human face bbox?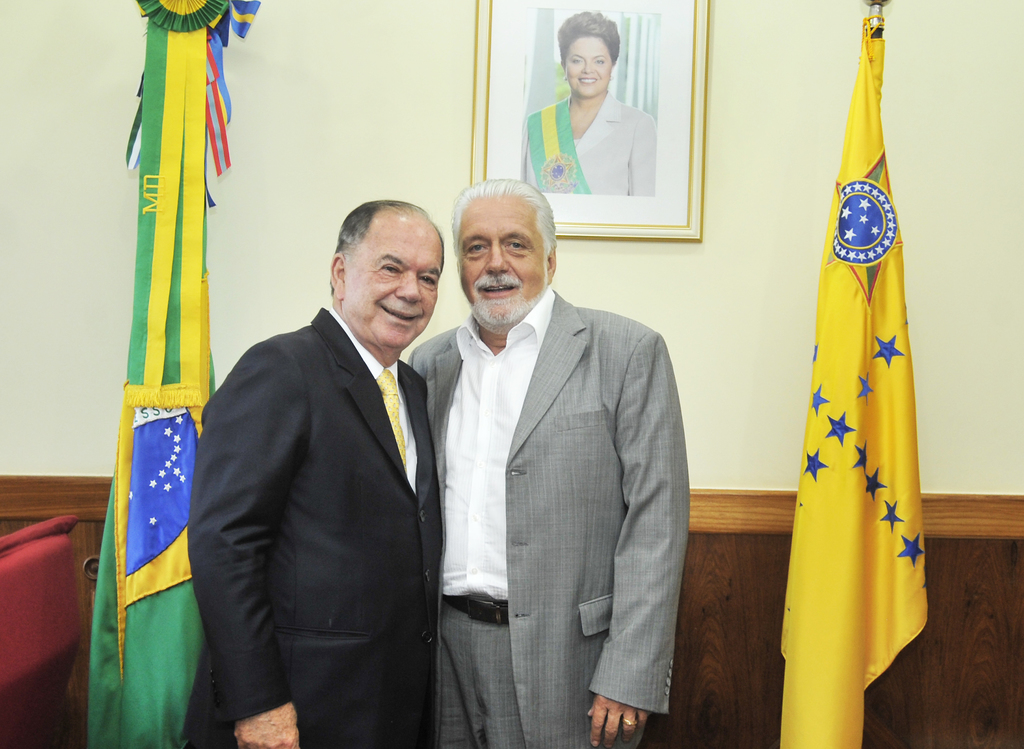
box=[459, 197, 543, 314]
